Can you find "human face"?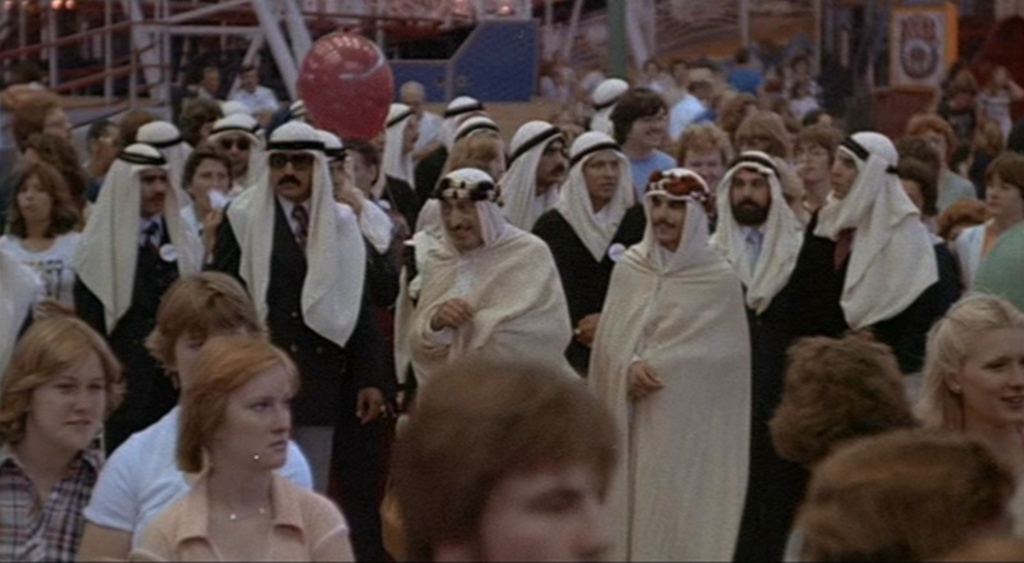
Yes, bounding box: [270, 147, 315, 196].
